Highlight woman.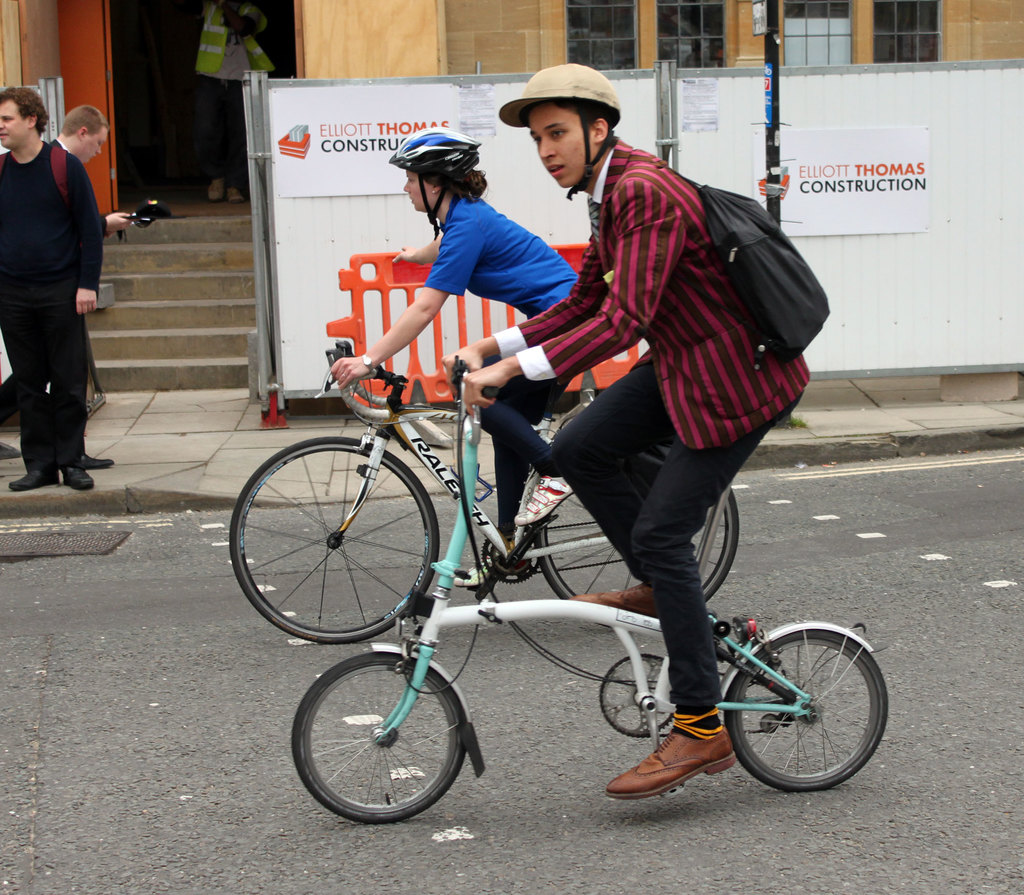
Highlighted region: [left=327, top=128, right=570, bottom=587].
